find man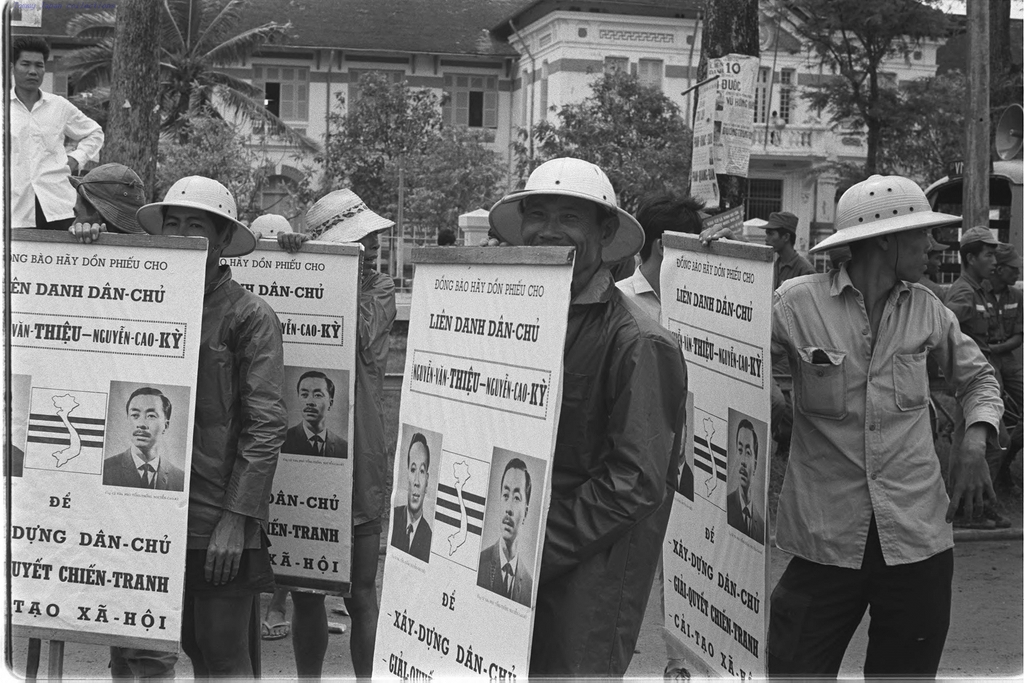
crop(479, 462, 531, 609)
